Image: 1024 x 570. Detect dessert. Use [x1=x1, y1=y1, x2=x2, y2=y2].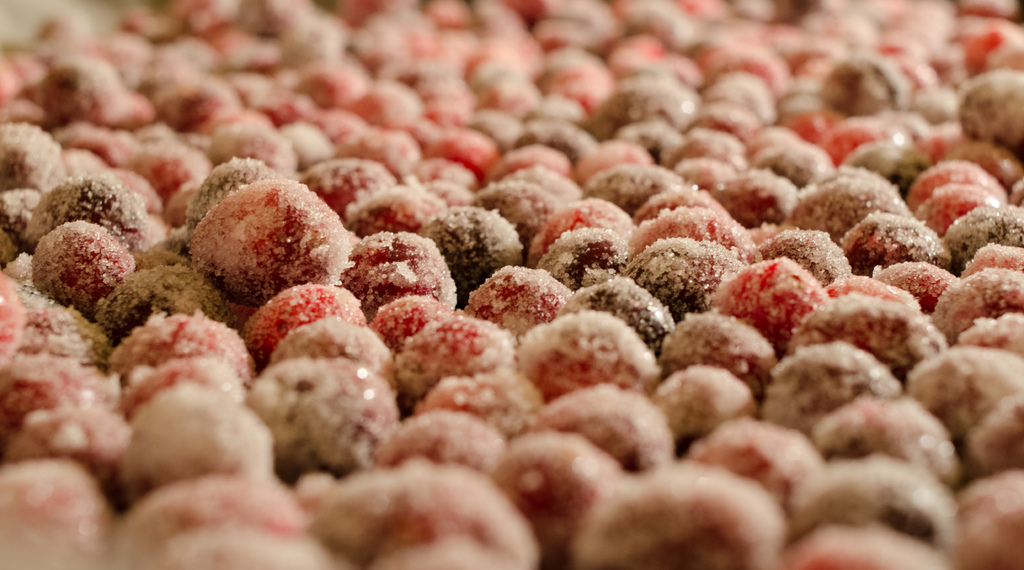
[x1=127, y1=357, x2=237, y2=412].
